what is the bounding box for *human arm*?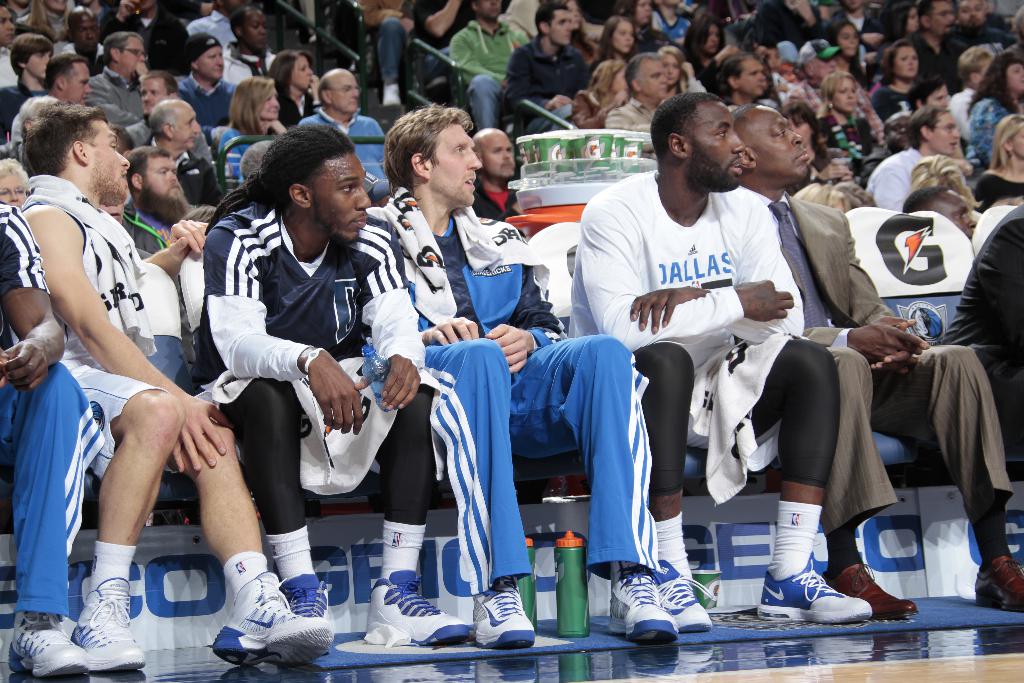
(left=354, top=2, right=408, bottom=22).
